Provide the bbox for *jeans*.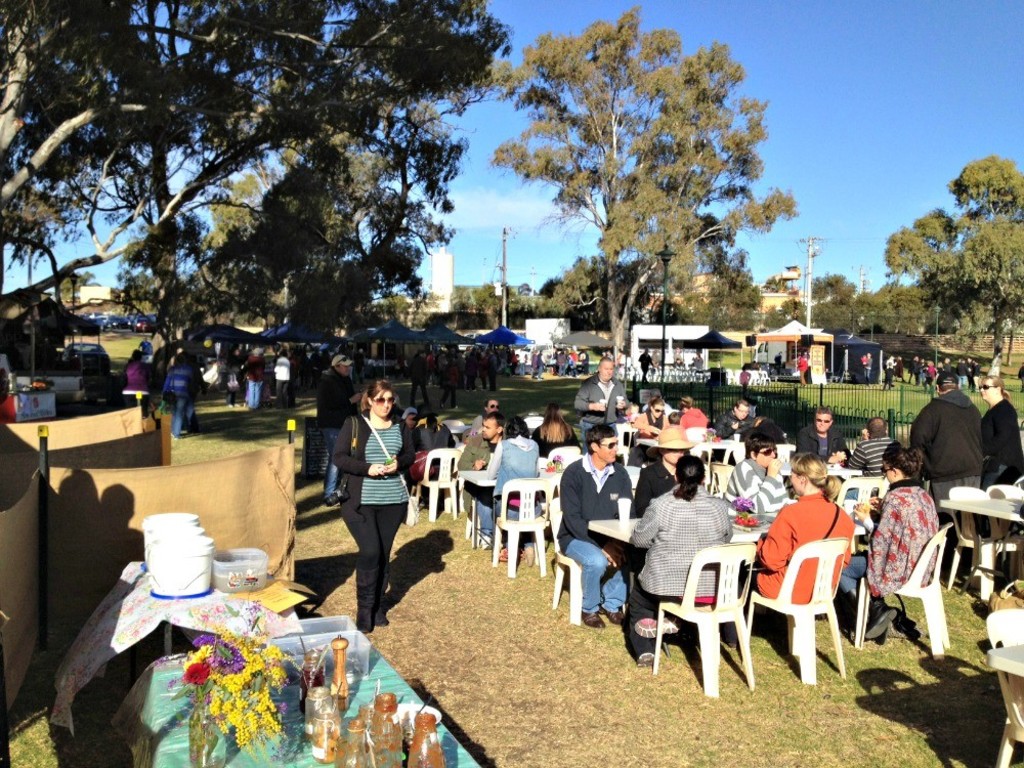
region(479, 485, 545, 539).
